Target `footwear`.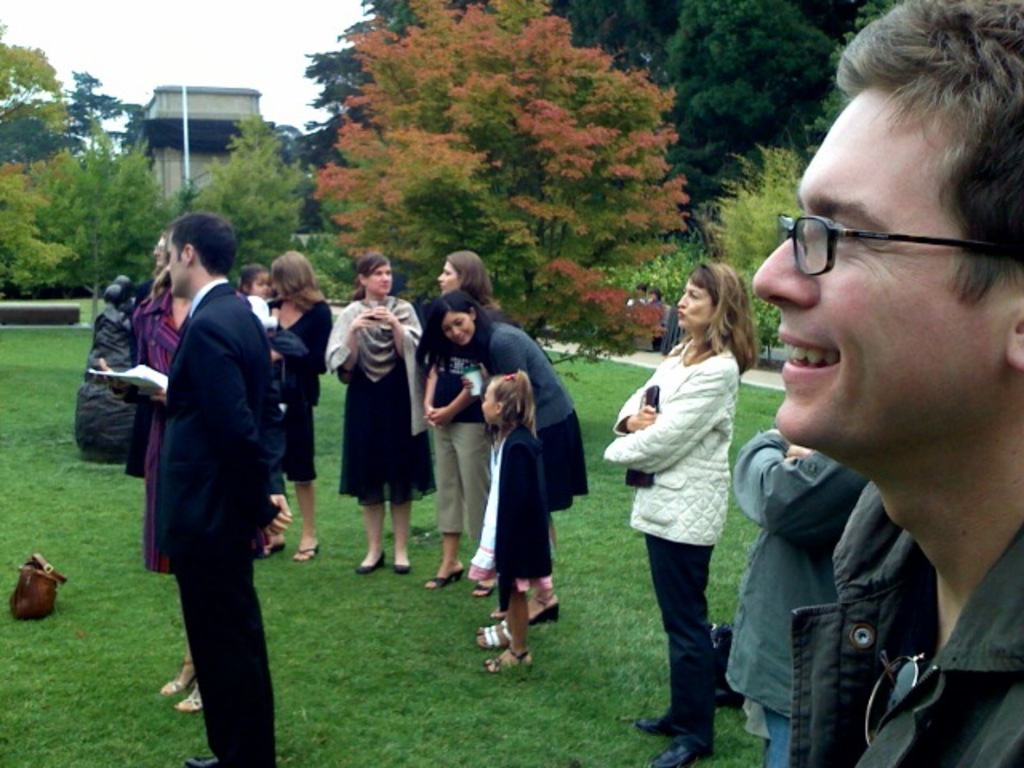
Target region: [left=427, top=576, right=474, bottom=590].
